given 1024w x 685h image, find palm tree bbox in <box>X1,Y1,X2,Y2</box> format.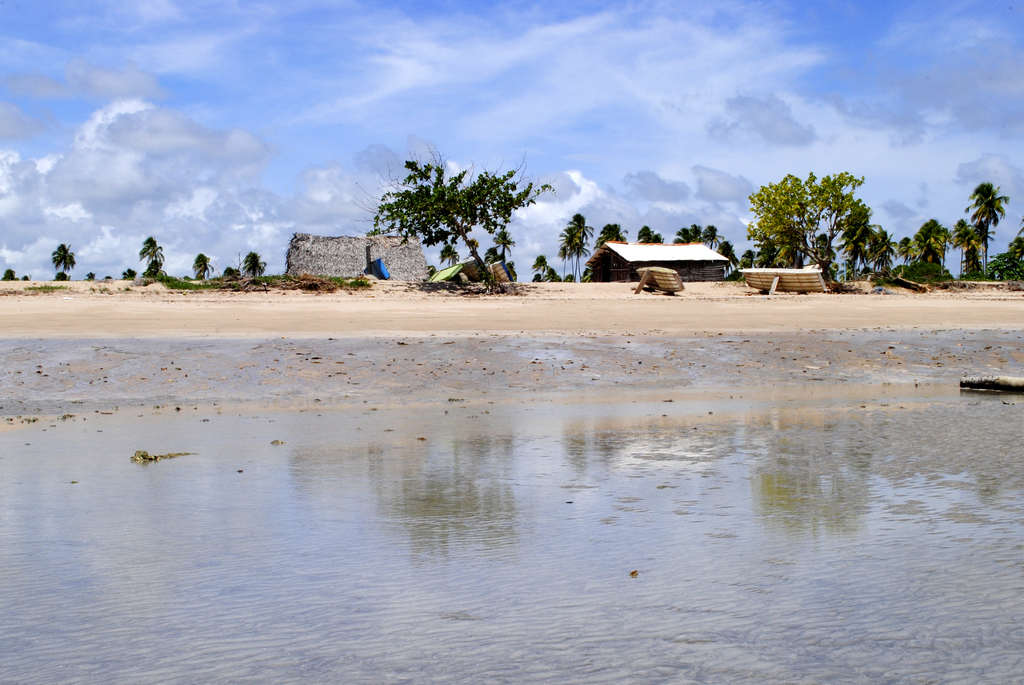
<box>636,223,662,251</box>.
